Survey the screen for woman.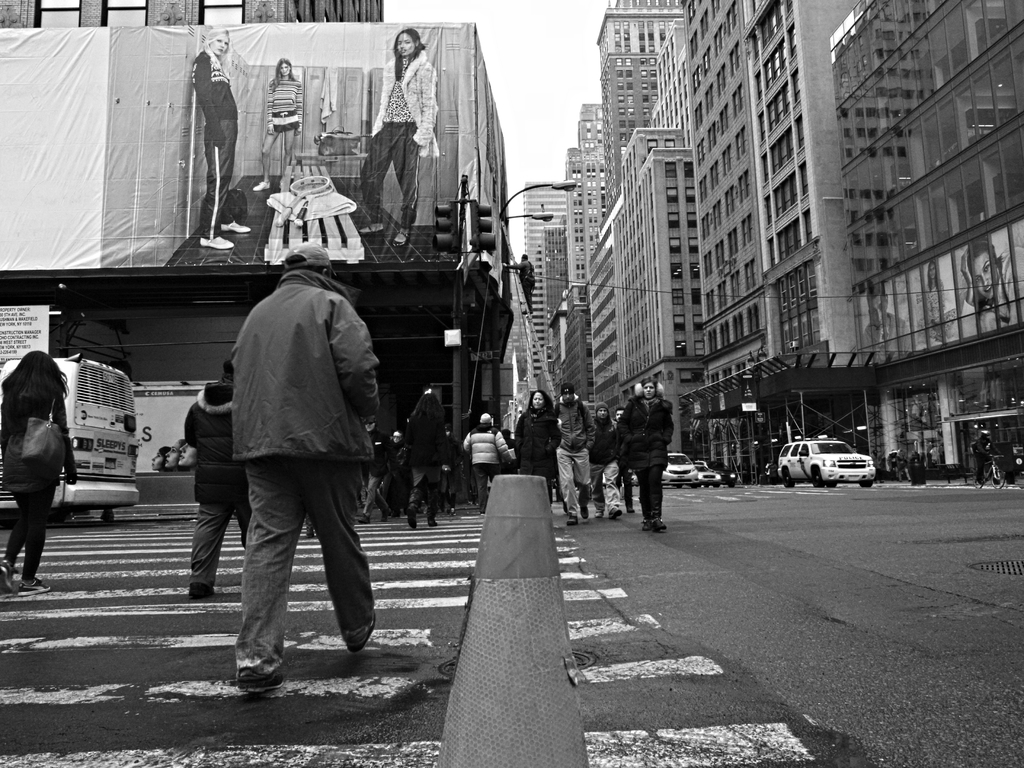
Survey found: [x1=405, y1=393, x2=461, y2=534].
